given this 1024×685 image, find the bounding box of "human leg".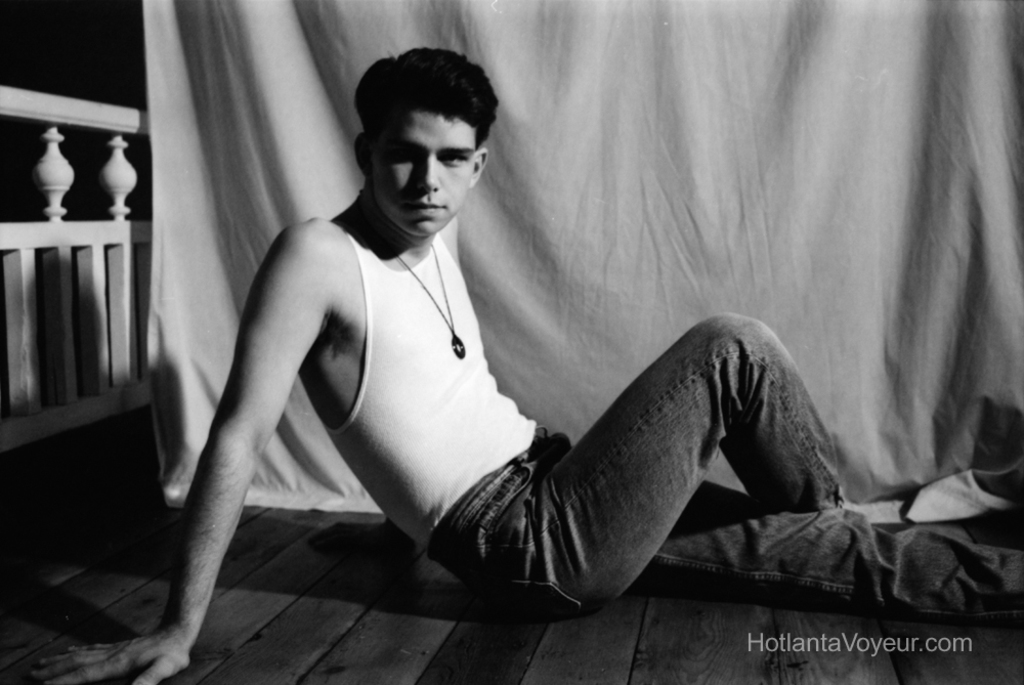
x1=652 y1=482 x2=1023 y2=618.
